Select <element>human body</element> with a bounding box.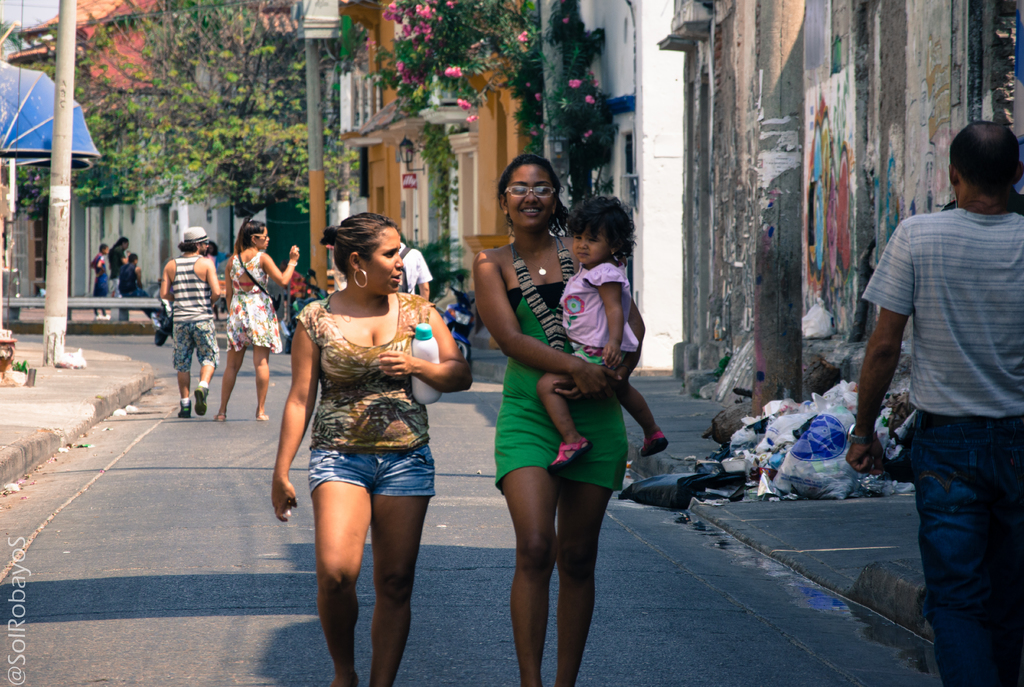
crop(268, 213, 473, 686).
